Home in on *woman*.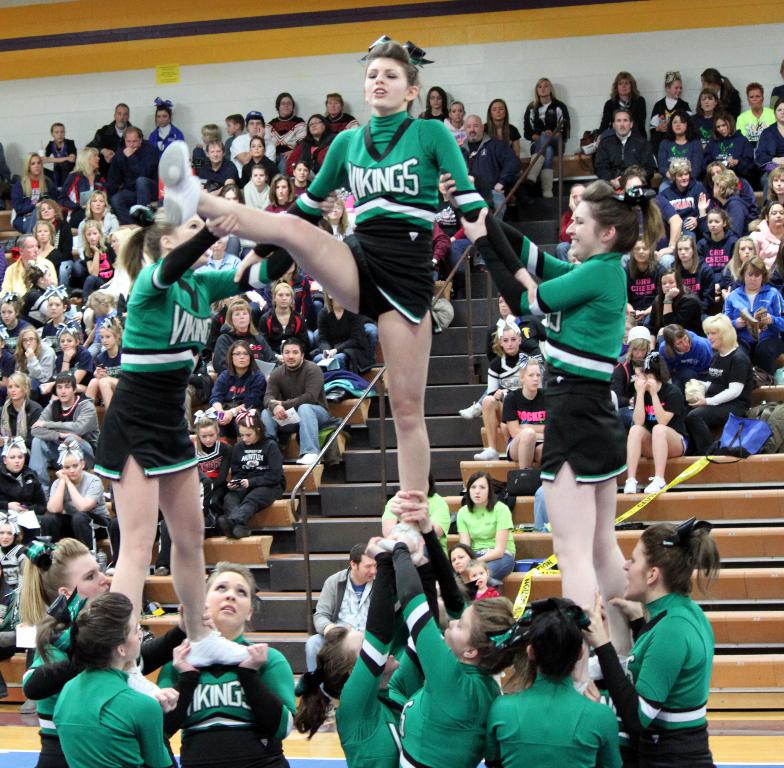
Homed in at 184:416:231:523.
